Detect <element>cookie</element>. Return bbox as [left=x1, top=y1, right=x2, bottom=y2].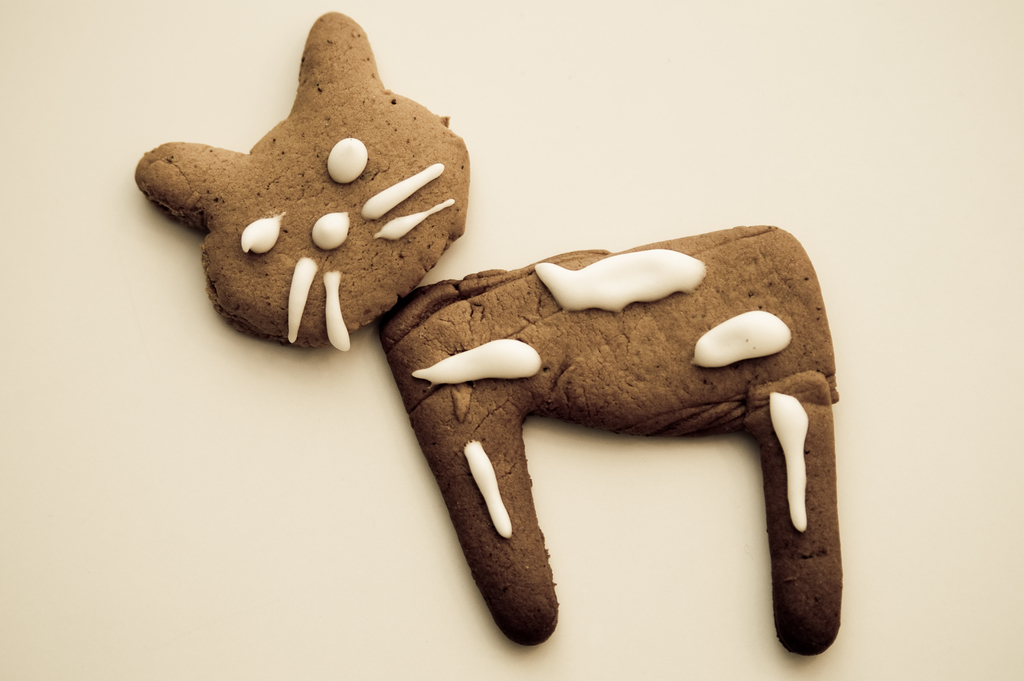
[left=132, top=6, right=470, bottom=356].
